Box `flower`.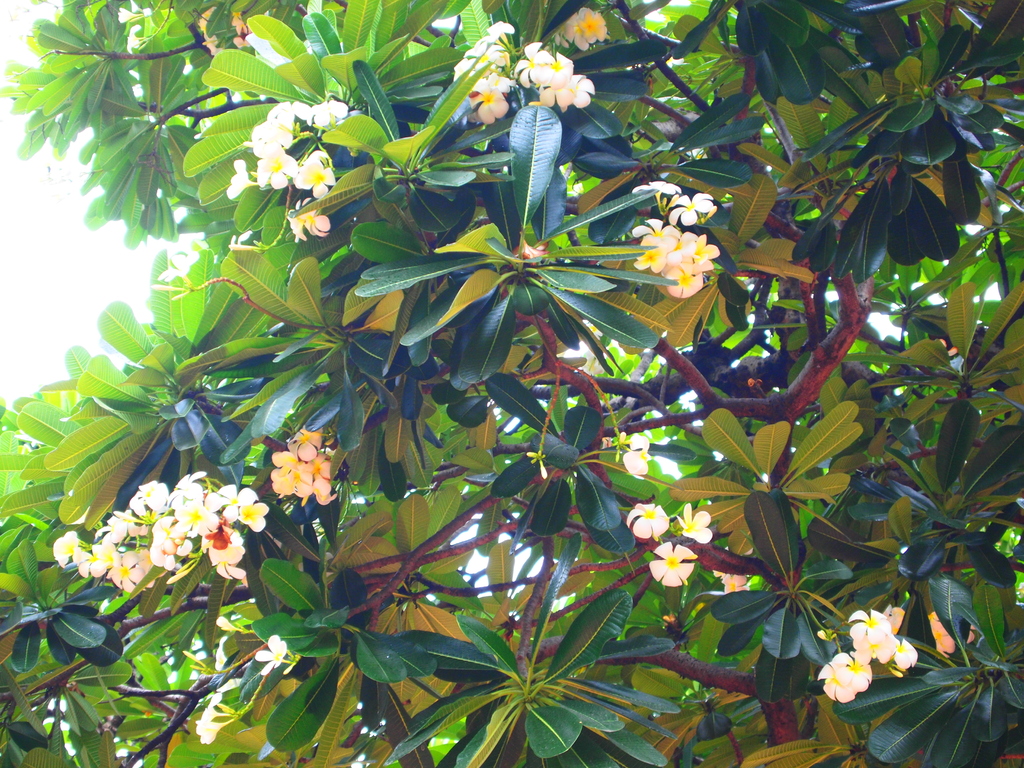
<region>669, 502, 716, 544</region>.
